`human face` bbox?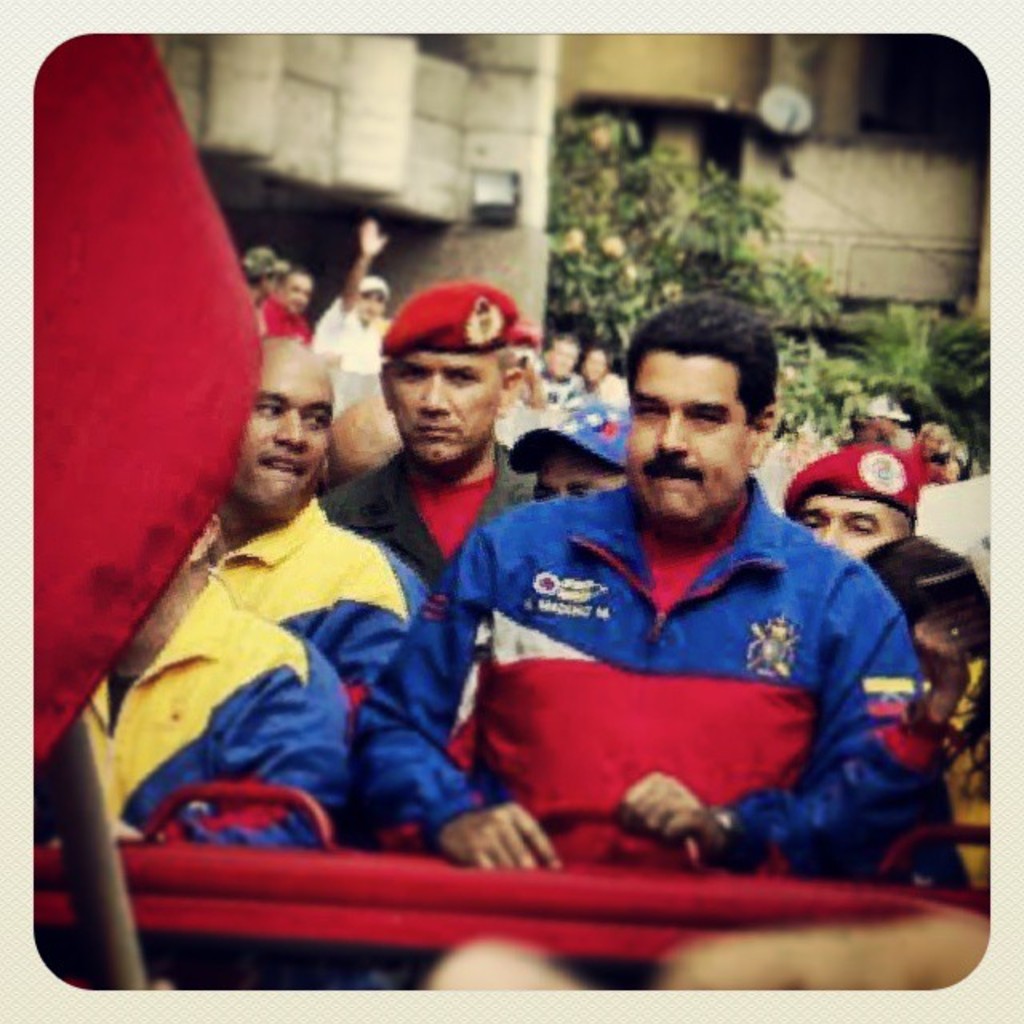
[left=232, top=363, right=338, bottom=523]
